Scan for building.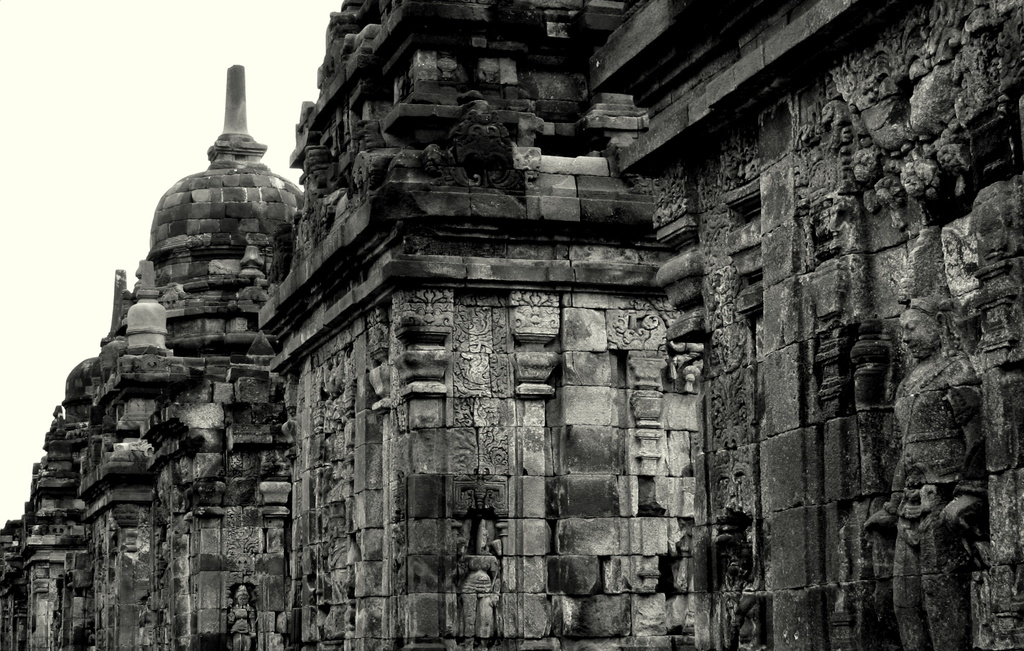
Scan result: detection(0, 0, 1023, 650).
